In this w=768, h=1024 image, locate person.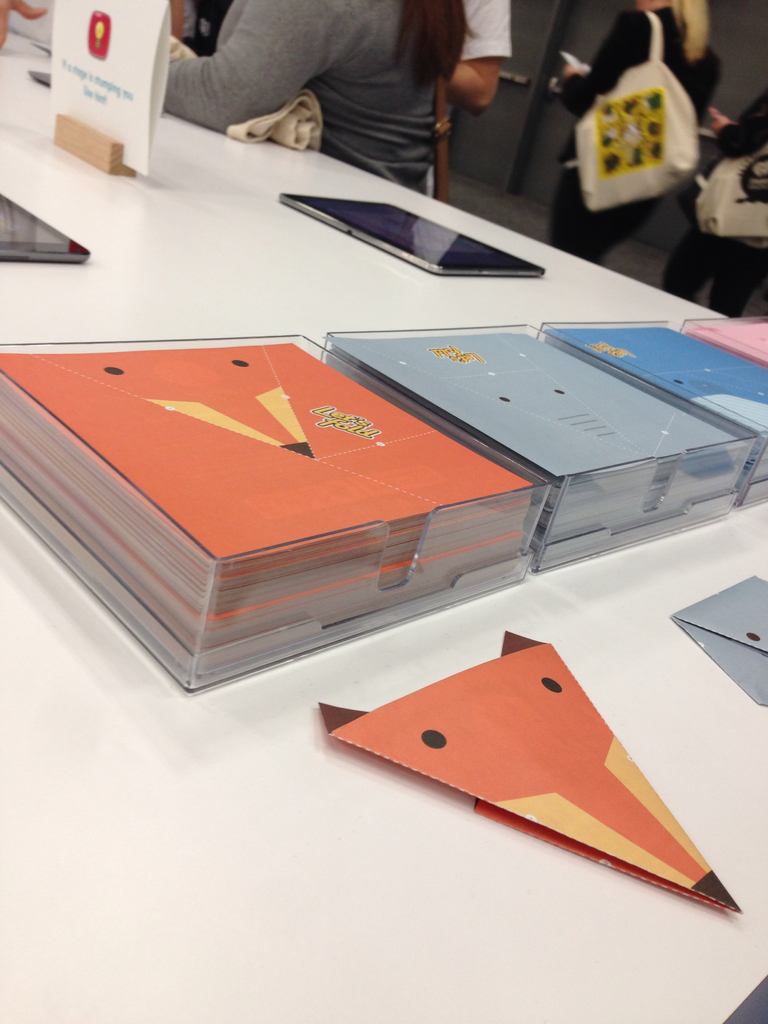
Bounding box: <bbox>442, 0, 518, 113</bbox>.
